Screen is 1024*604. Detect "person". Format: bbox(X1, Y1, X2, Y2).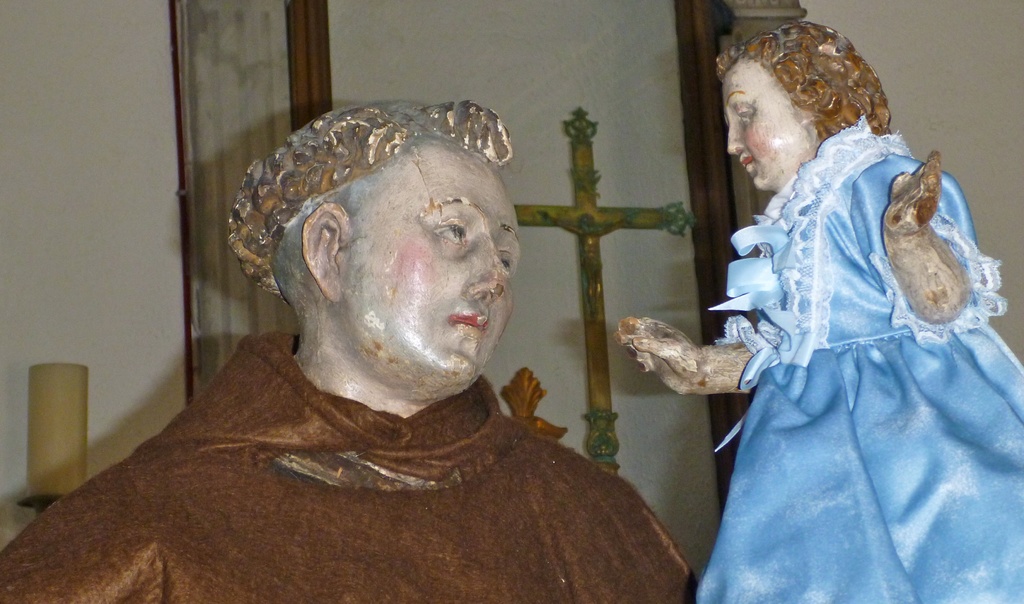
bbox(616, 14, 1023, 603).
